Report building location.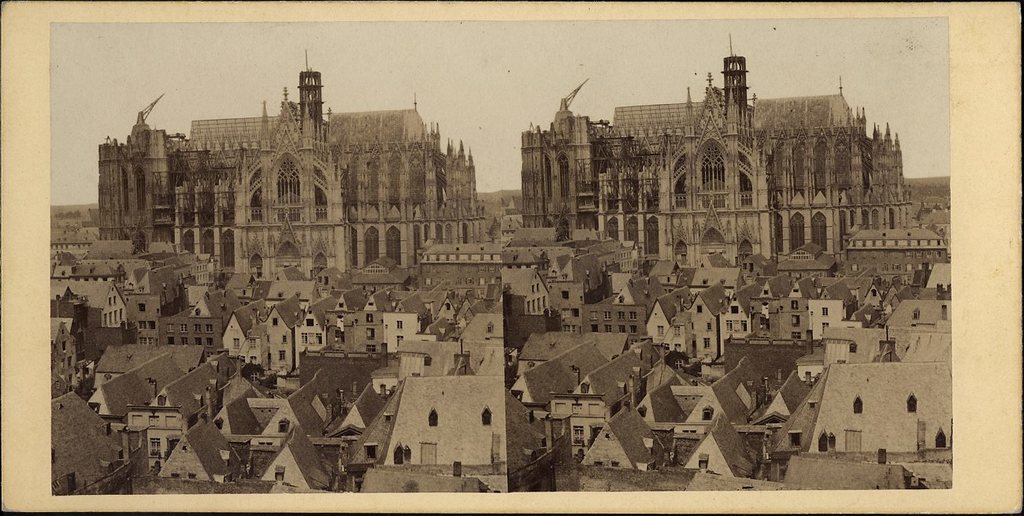
Report: <box>521,275,557,312</box>.
